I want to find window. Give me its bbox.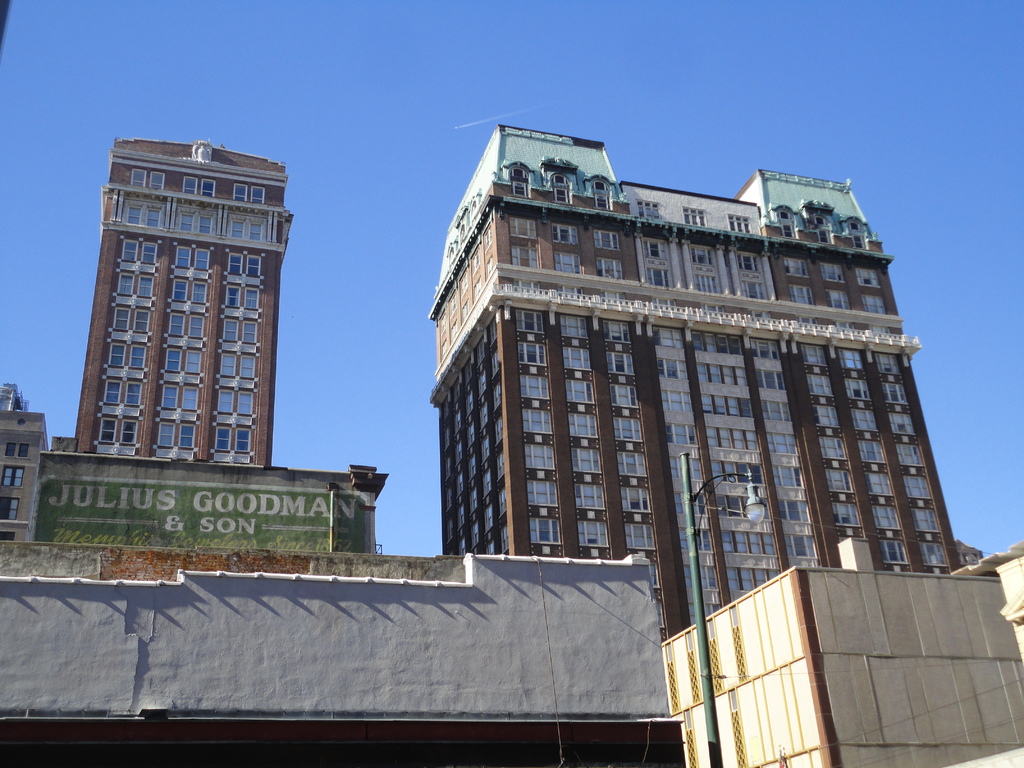
x1=550, y1=221, x2=577, y2=244.
